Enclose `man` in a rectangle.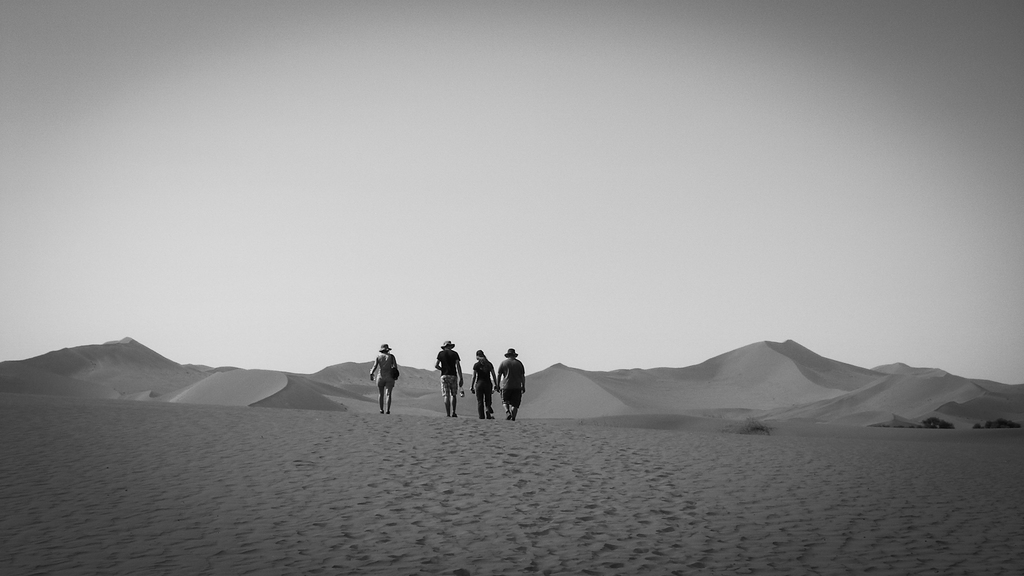
<box>493,348,526,422</box>.
